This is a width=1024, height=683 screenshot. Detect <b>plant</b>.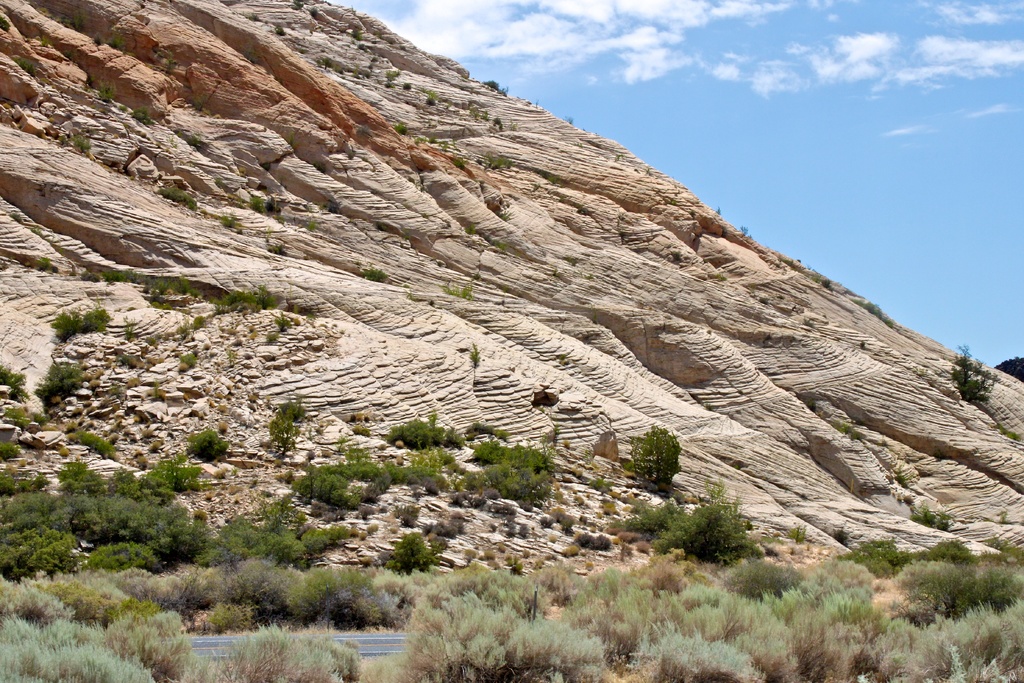
bbox=(413, 443, 444, 468).
